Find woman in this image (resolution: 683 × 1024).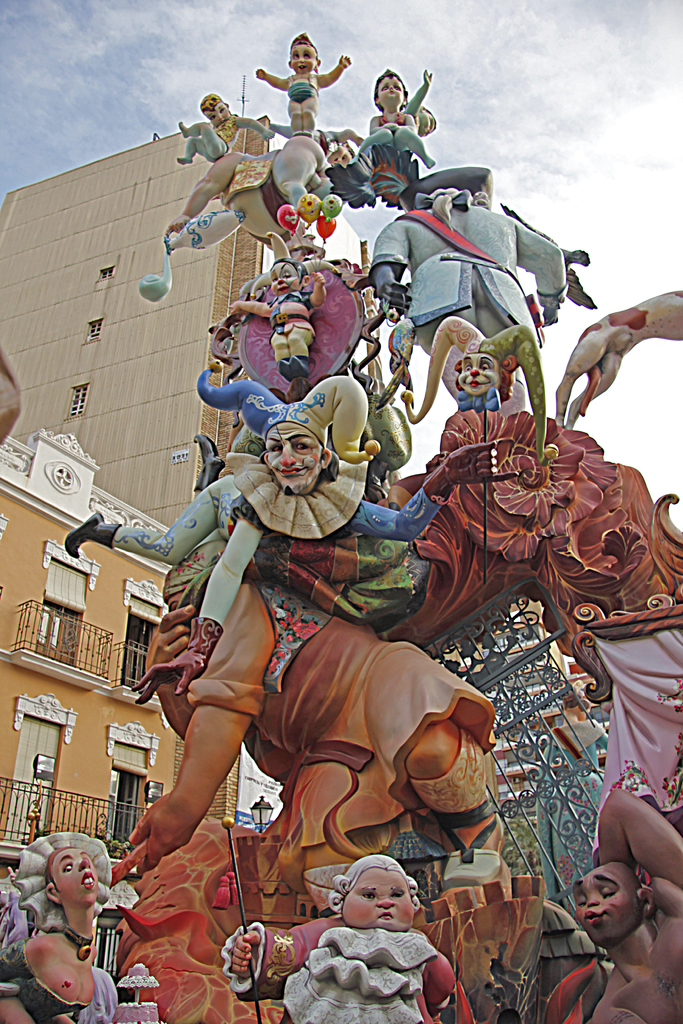
220 851 458 1023.
